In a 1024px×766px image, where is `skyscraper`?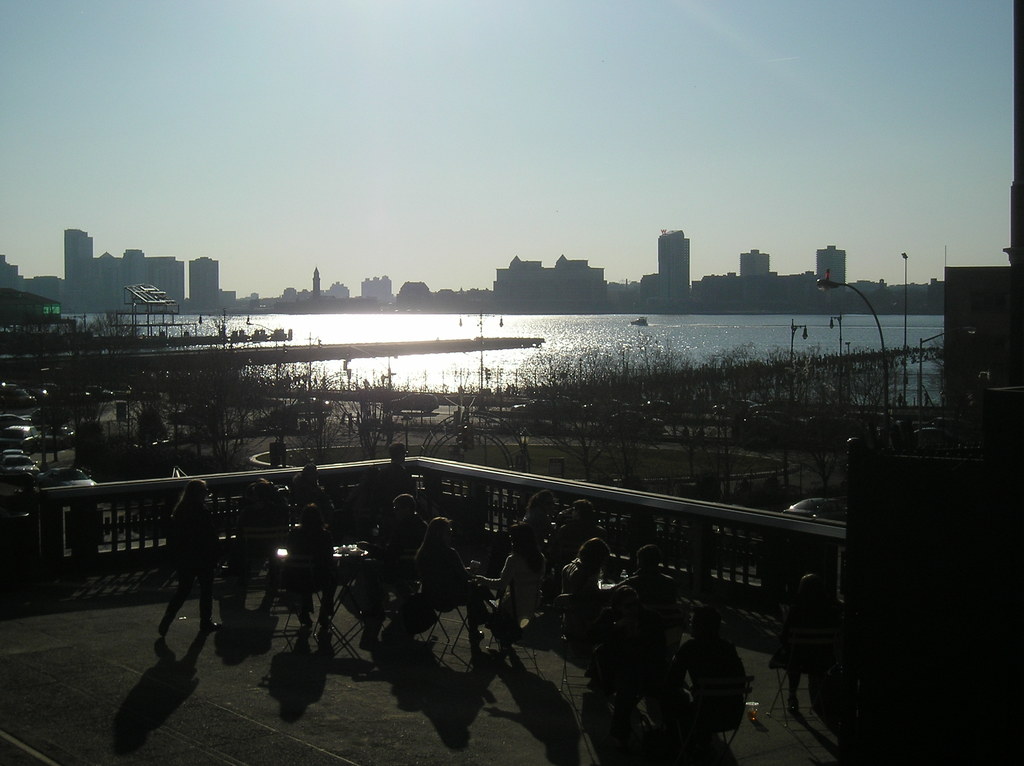
(left=99, top=244, right=180, bottom=312).
